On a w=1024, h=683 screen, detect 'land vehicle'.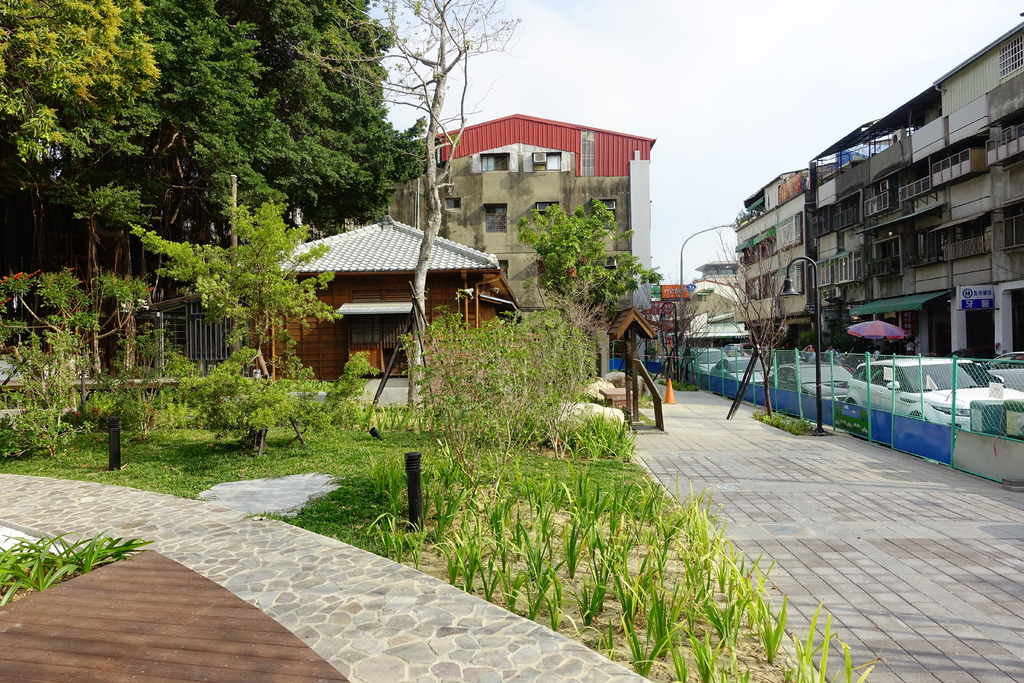
bbox=(680, 340, 730, 374).
